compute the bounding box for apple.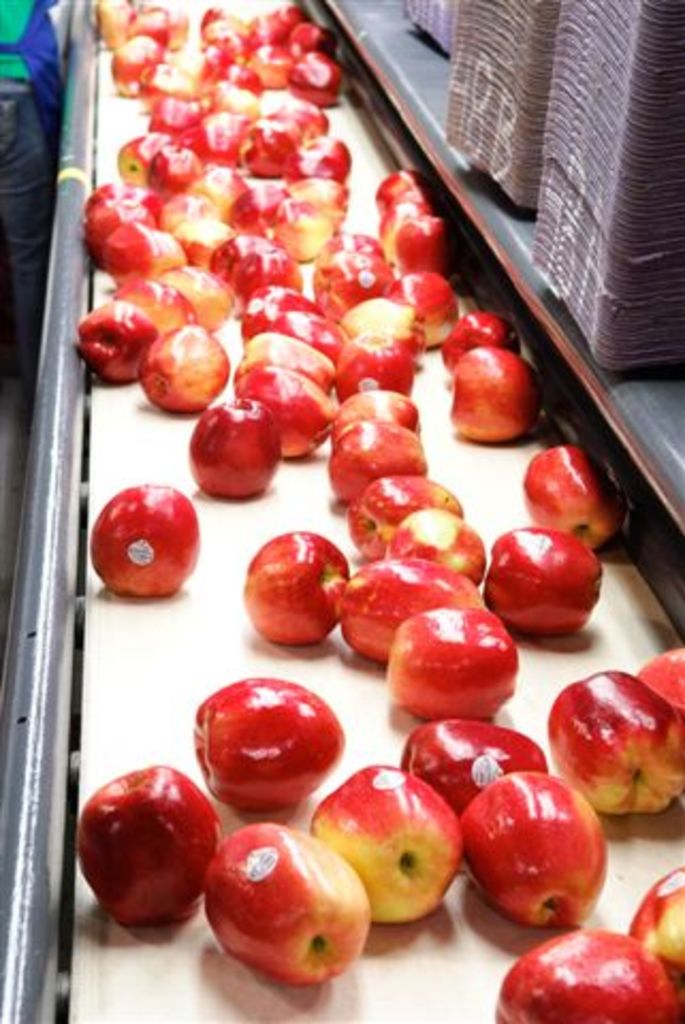
crop(207, 811, 378, 986).
